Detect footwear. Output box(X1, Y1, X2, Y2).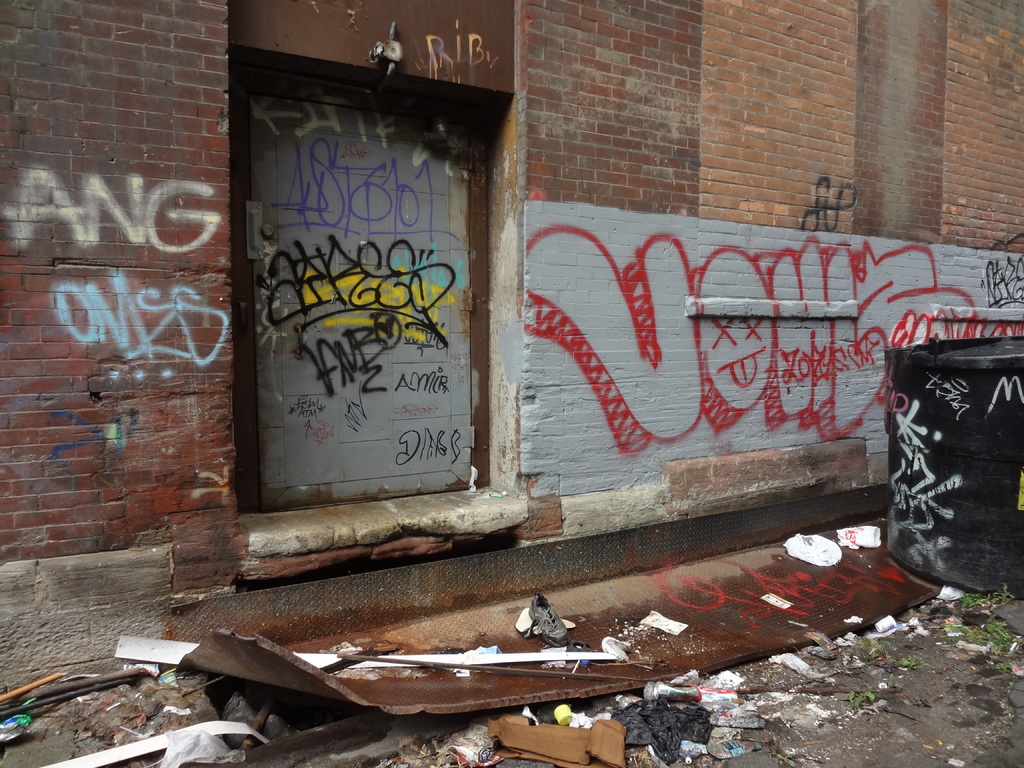
box(520, 591, 568, 646).
